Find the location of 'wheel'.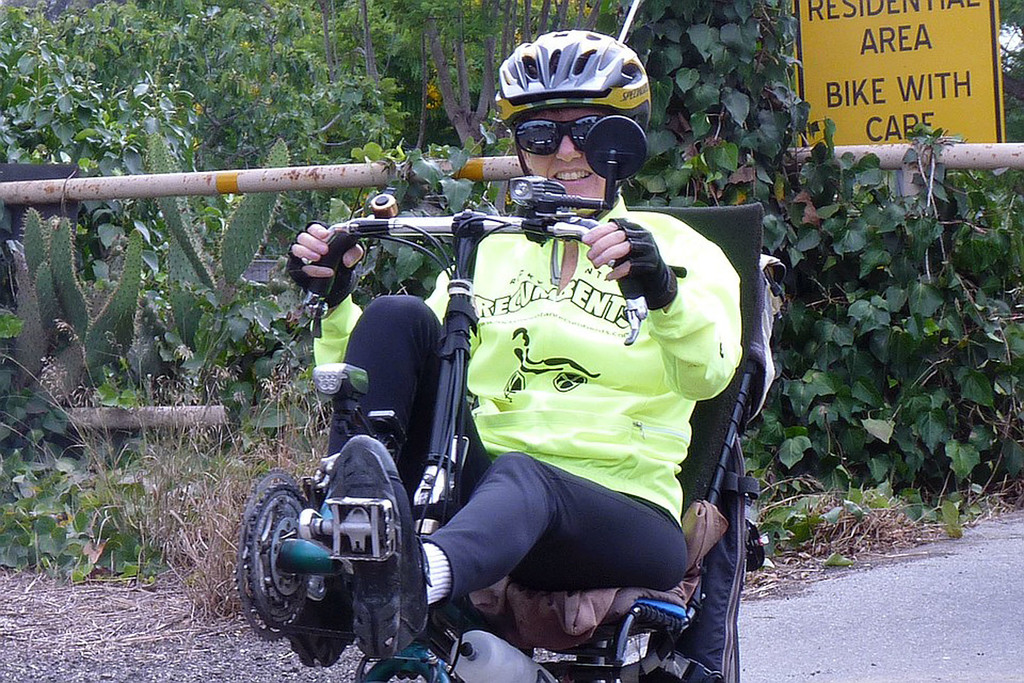
Location: <bbox>728, 620, 740, 682</bbox>.
